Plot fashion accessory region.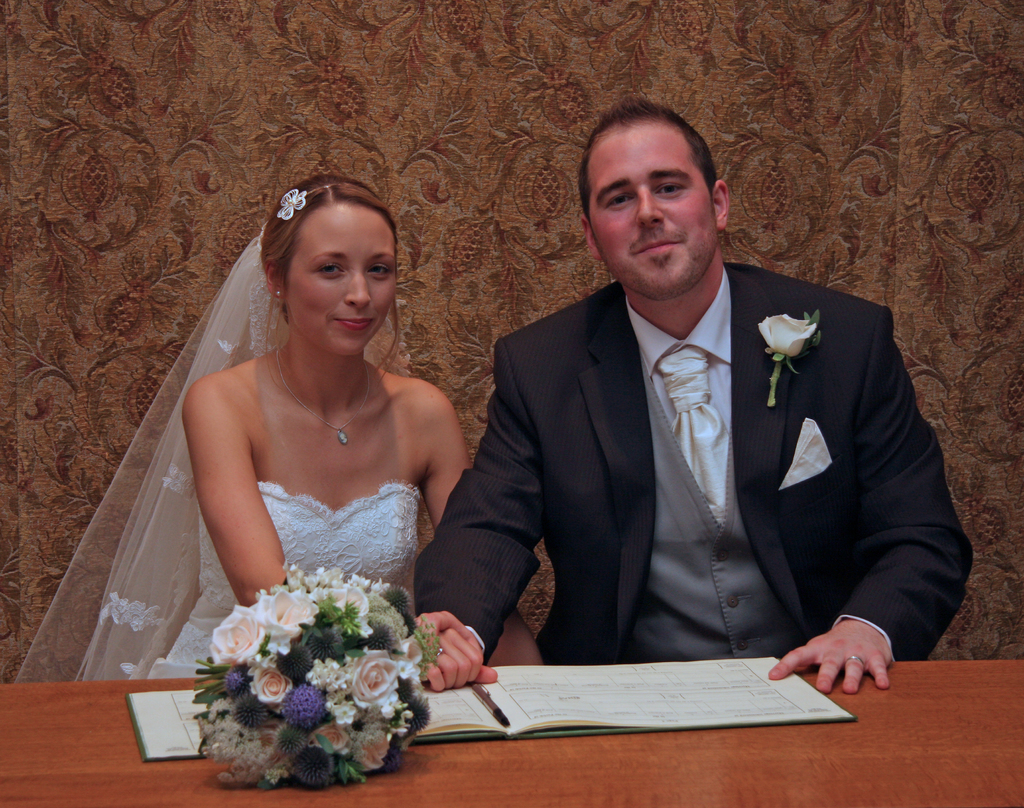
Plotted at {"x1": 436, "y1": 649, "x2": 442, "y2": 657}.
